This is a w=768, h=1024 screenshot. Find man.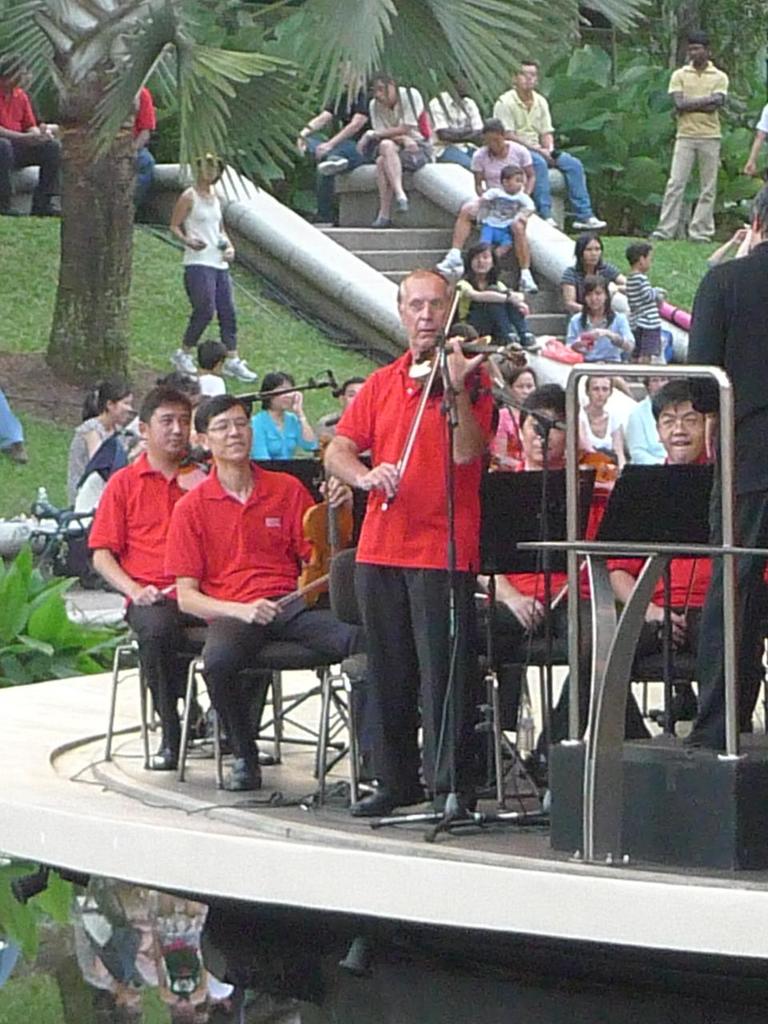
Bounding box: Rect(82, 386, 278, 758).
